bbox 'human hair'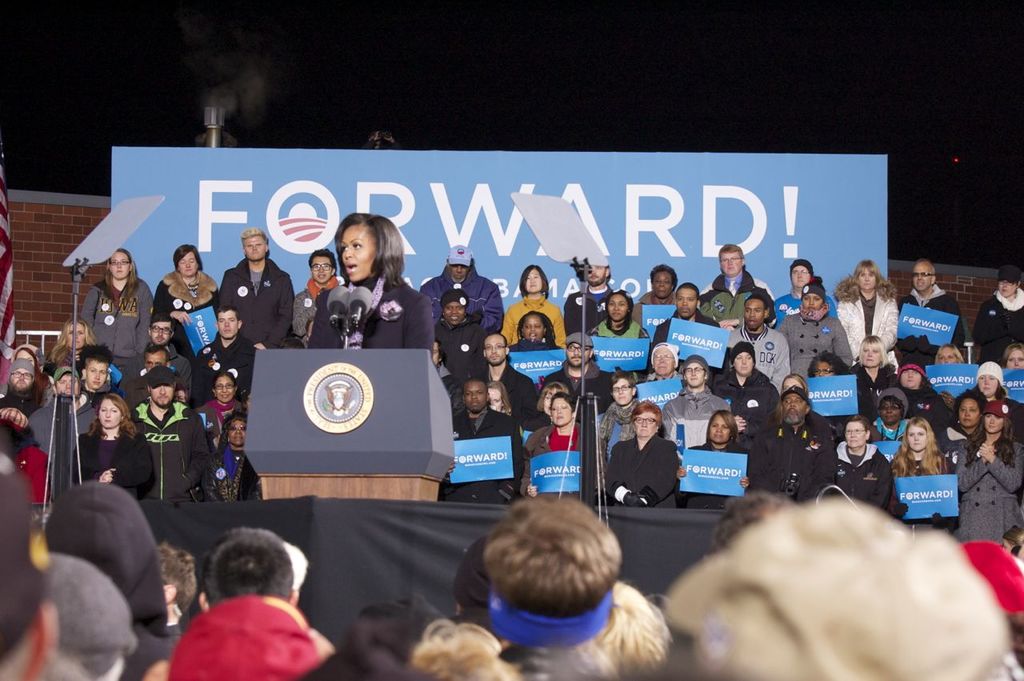
<box>604,265,612,276</box>
